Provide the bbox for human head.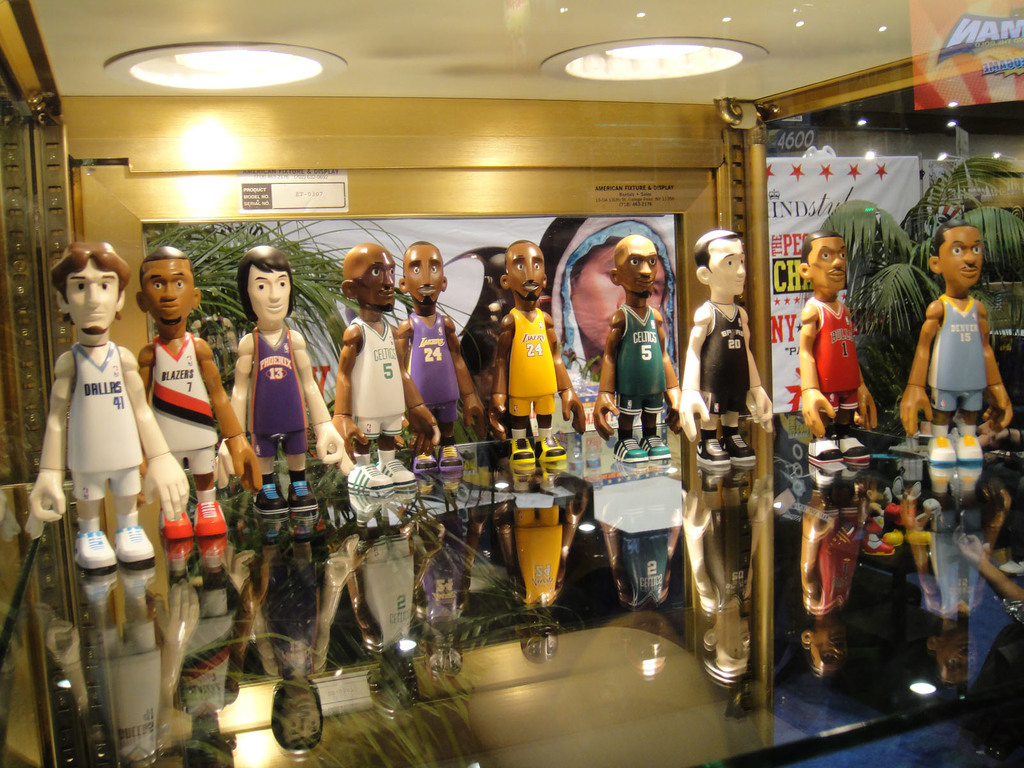
x1=399 y1=240 x2=447 y2=308.
